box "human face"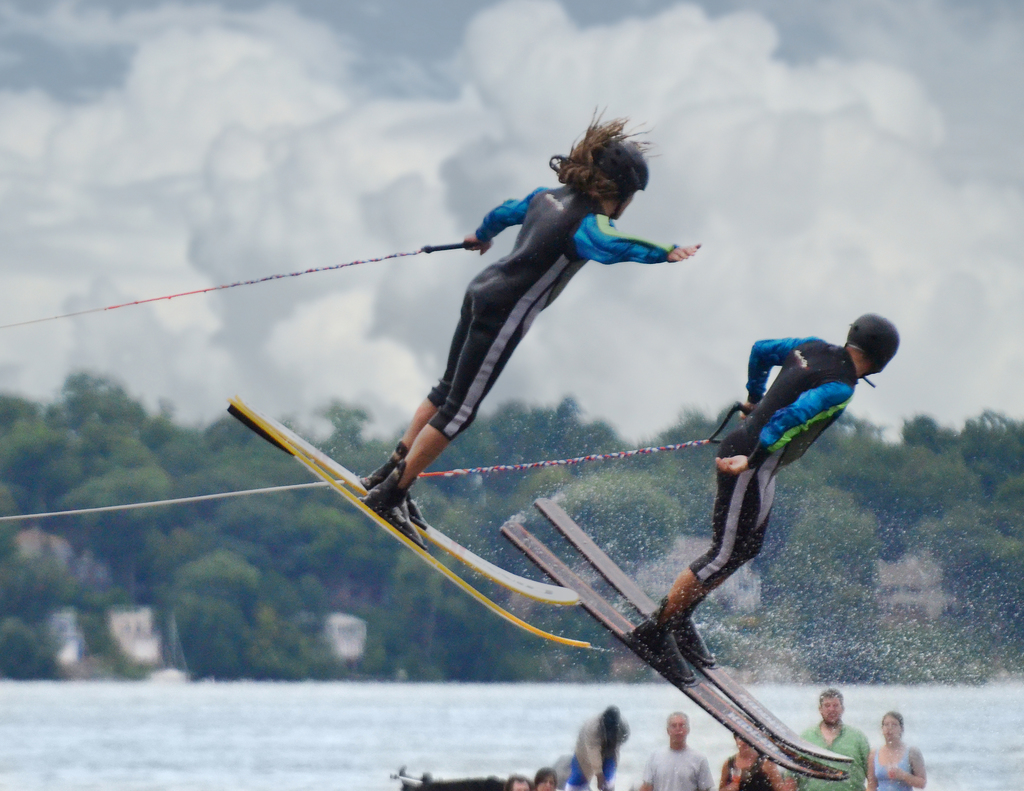
{"left": 669, "top": 717, "right": 689, "bottom": 740}
